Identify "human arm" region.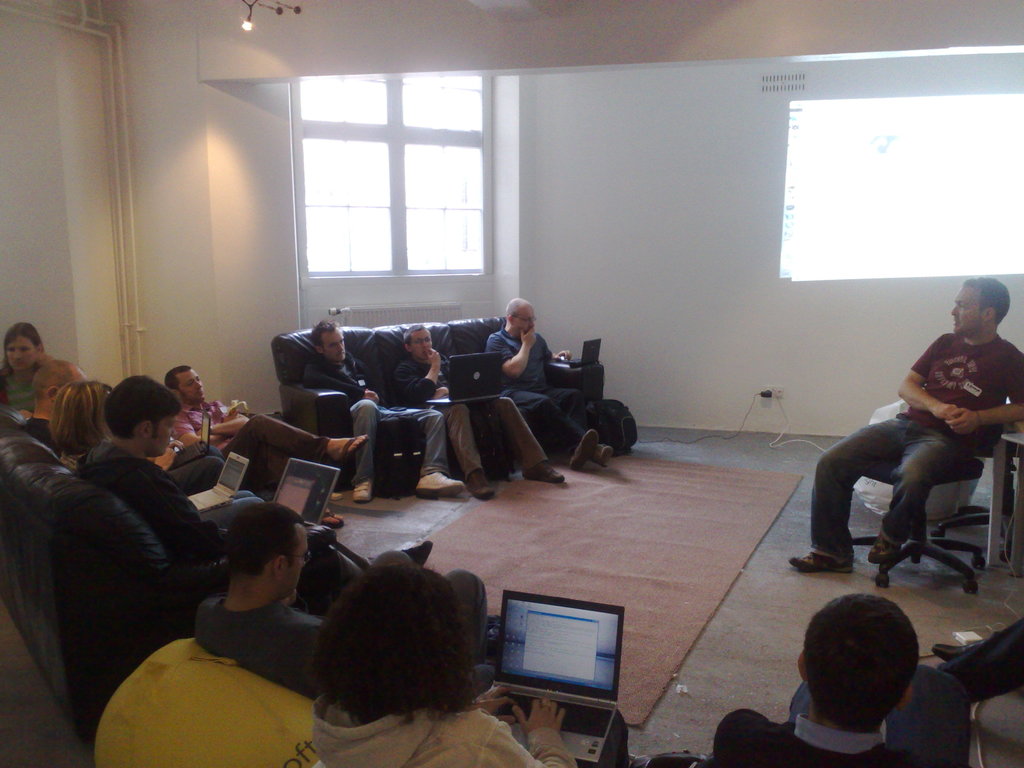
Region: (left=173, top=410, right=196, bottom=444).
